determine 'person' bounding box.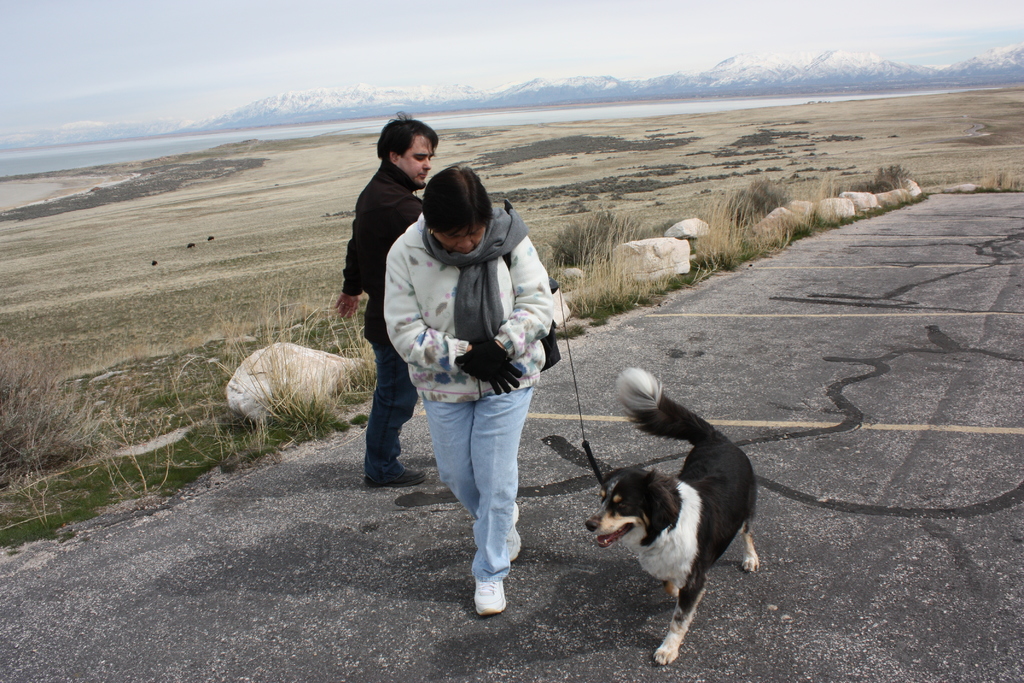
Determined: (372, 146, 560, 614).
